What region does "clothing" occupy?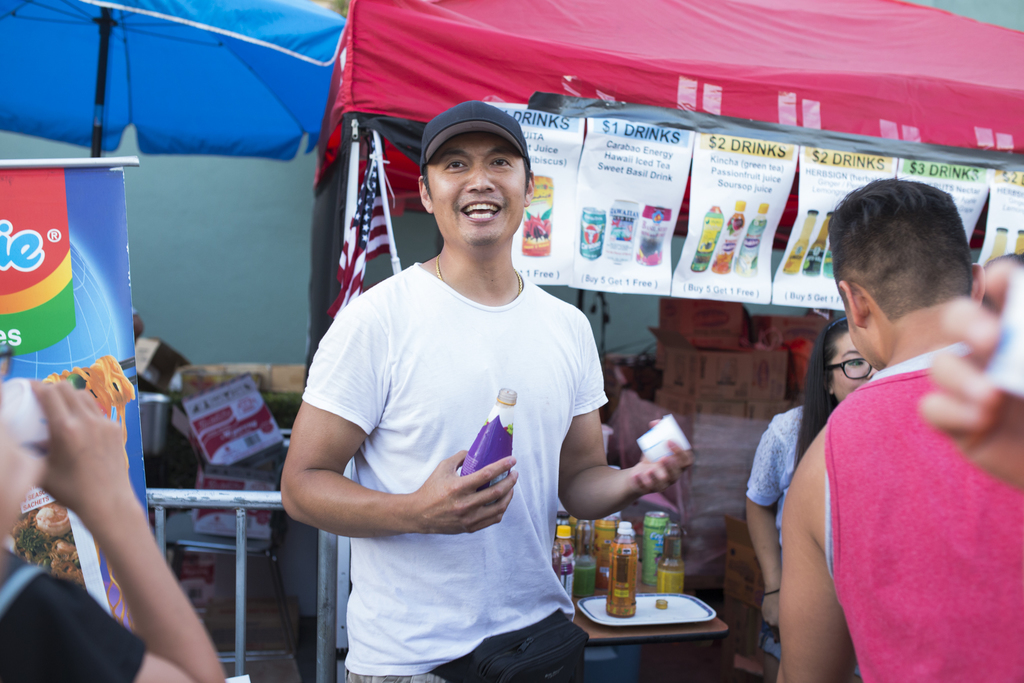
detection(742, 400, 830, 662).
